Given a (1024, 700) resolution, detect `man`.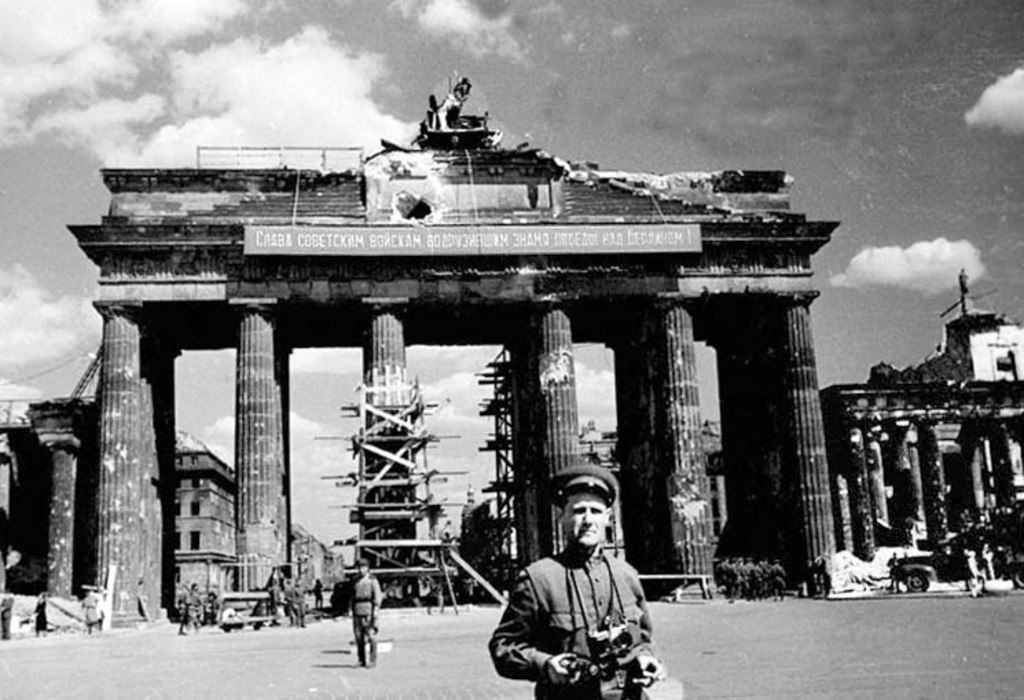
(340,560,383,668).
